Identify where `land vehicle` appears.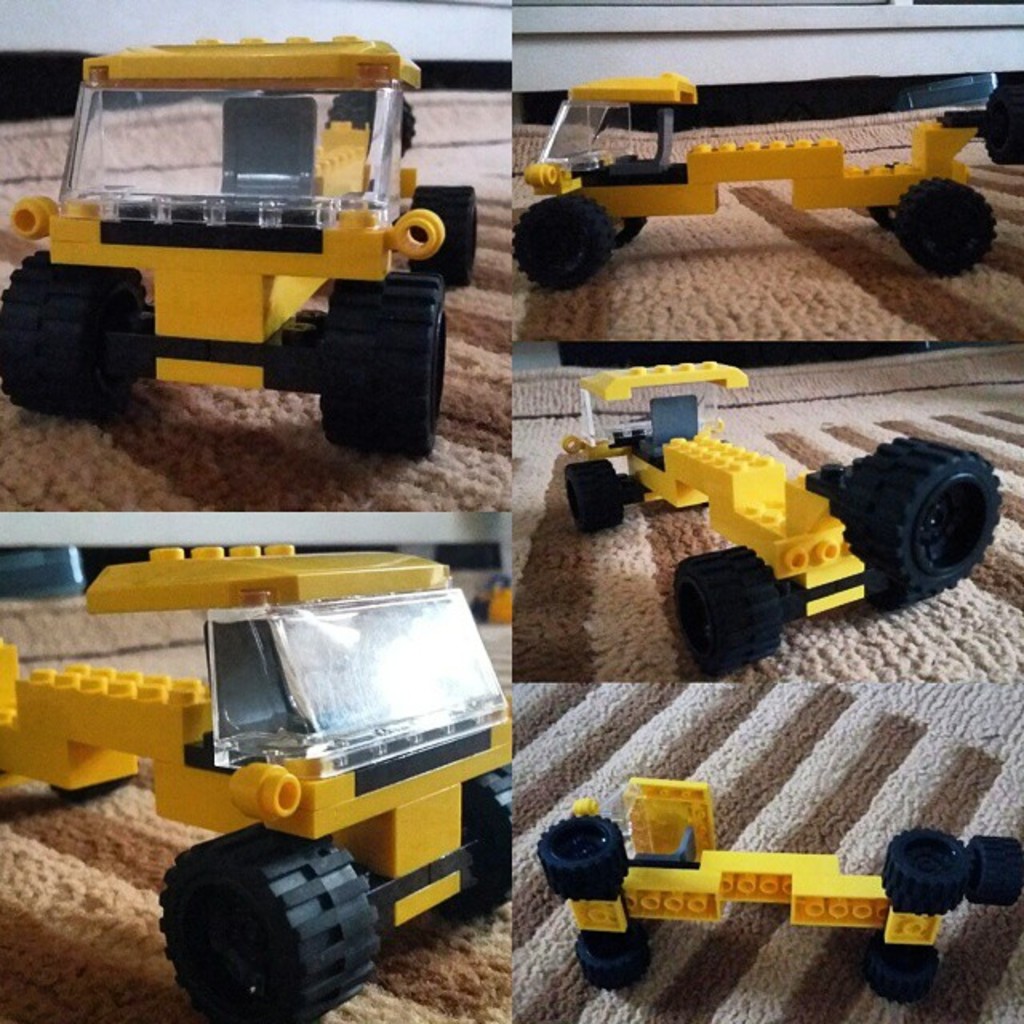
Appears at bbox=[514, 70, 1022, 290].
